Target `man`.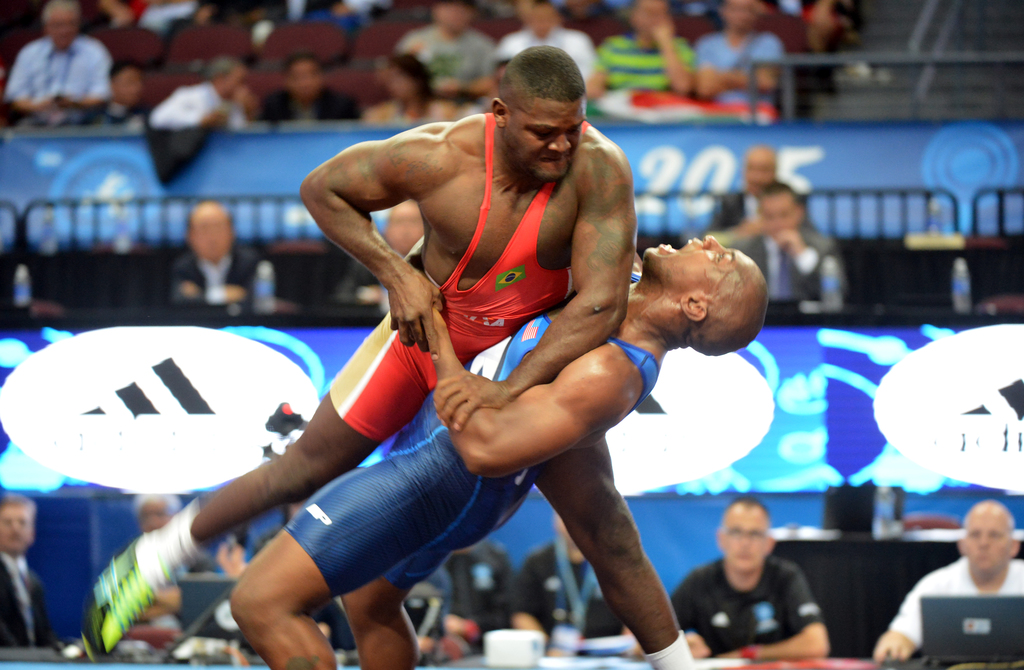
Target region: [148, 55, 263, 133].
